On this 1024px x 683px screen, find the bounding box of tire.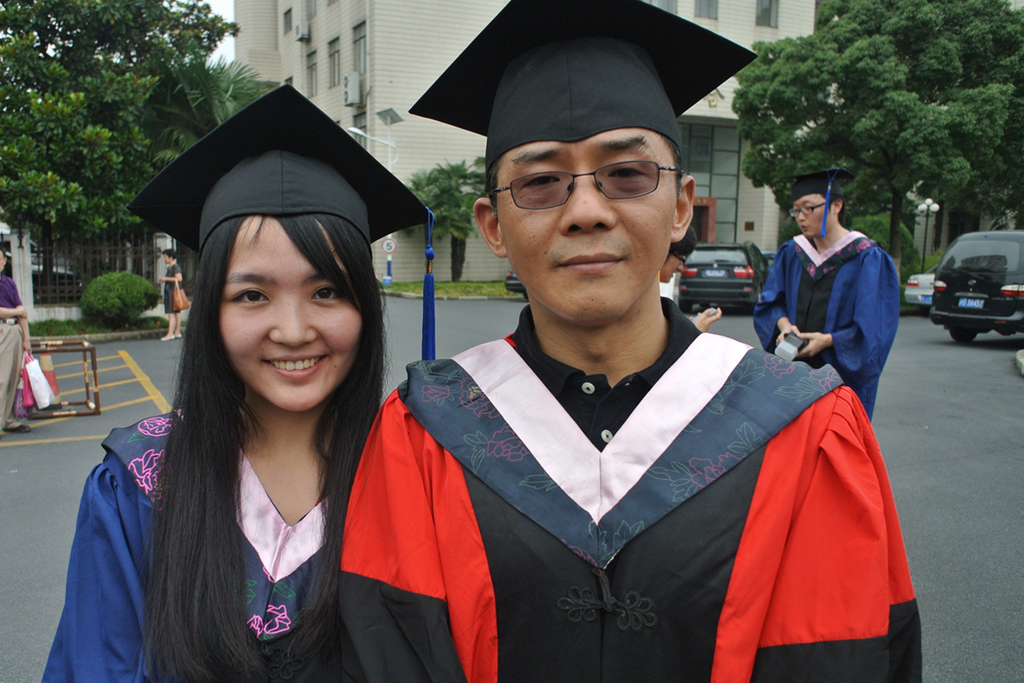
Bounding box: (left=950, top=329, right=978, bottom=344).
